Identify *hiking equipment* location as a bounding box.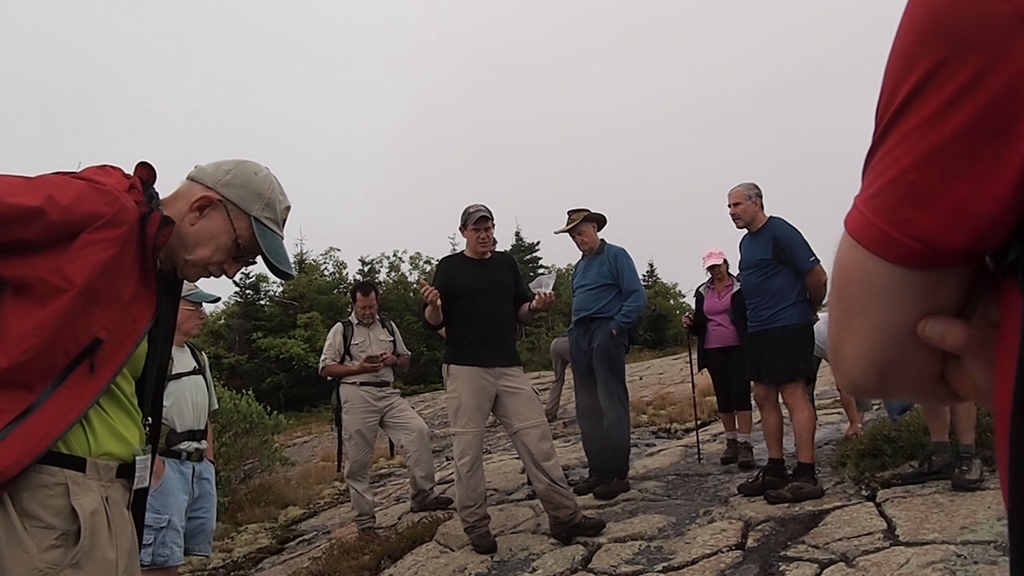
bbox=[546, 517, 612, 540].
